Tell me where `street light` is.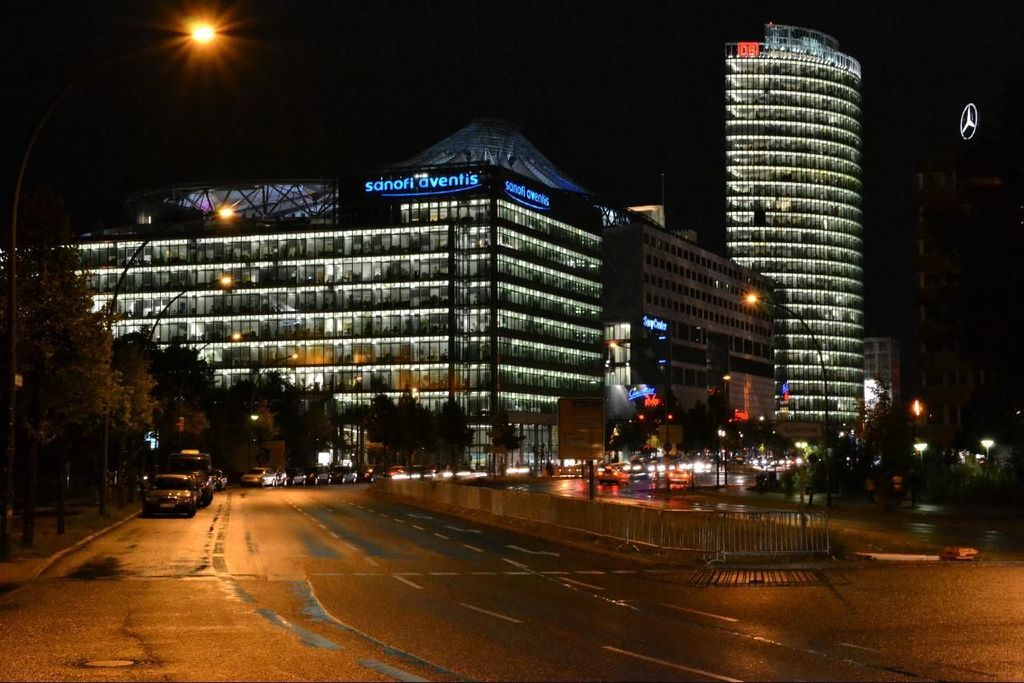
`street light` is at BBox(145, 276, 236, 340).
